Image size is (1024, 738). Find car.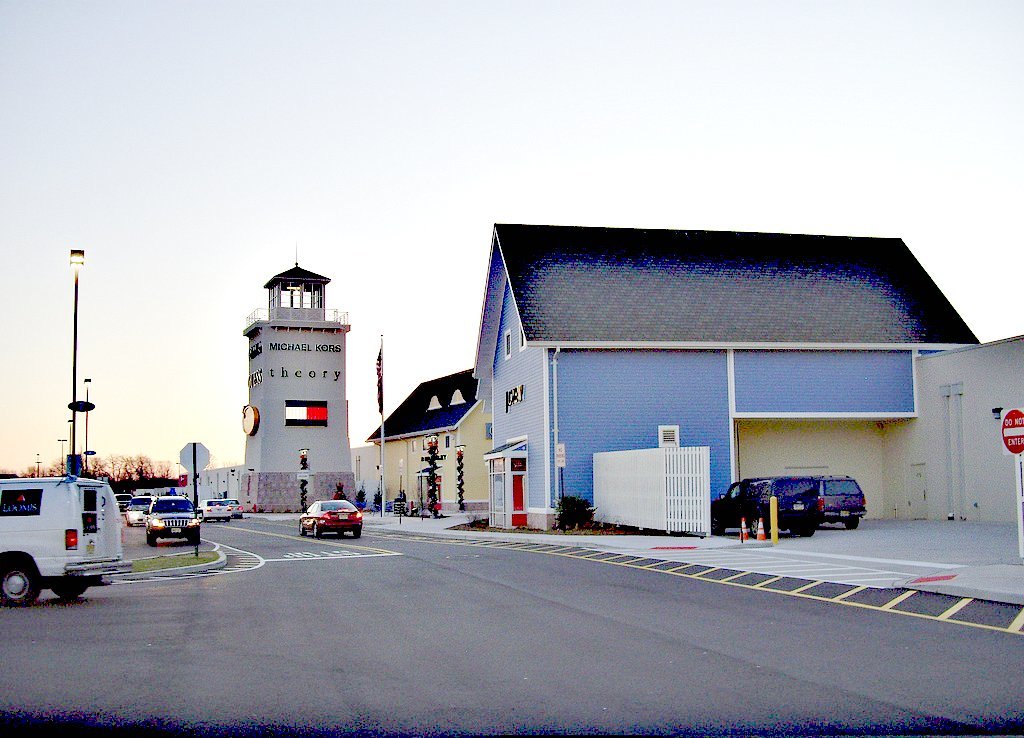
300,502,365,534.
